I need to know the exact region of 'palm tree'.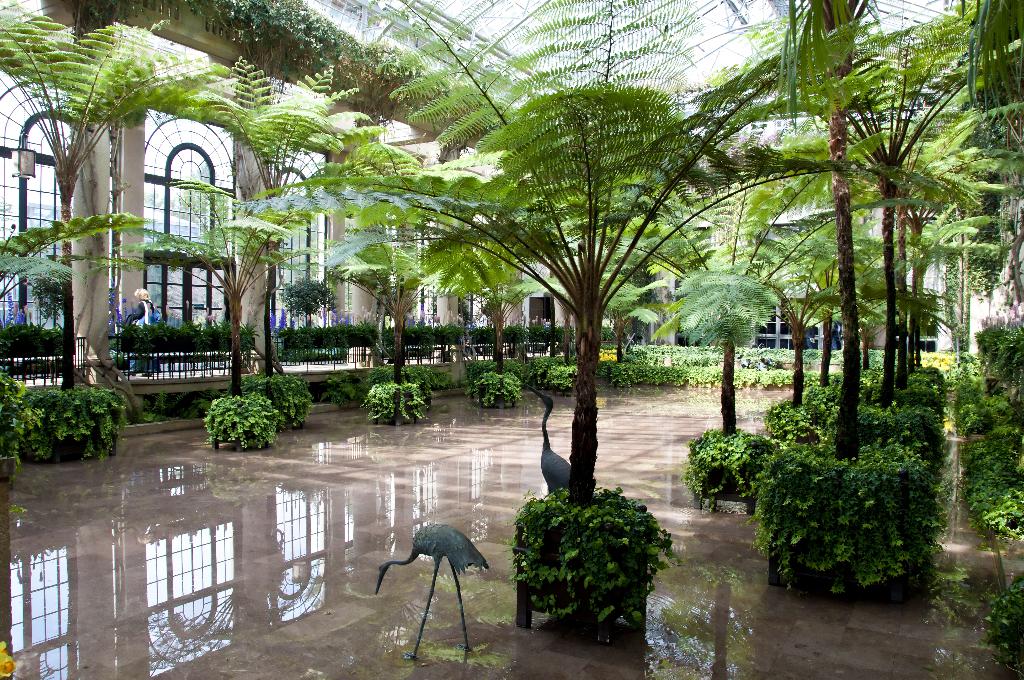
Region: {"x1": 804, "y1": 134, "x2": 967, "y2": 439}.
